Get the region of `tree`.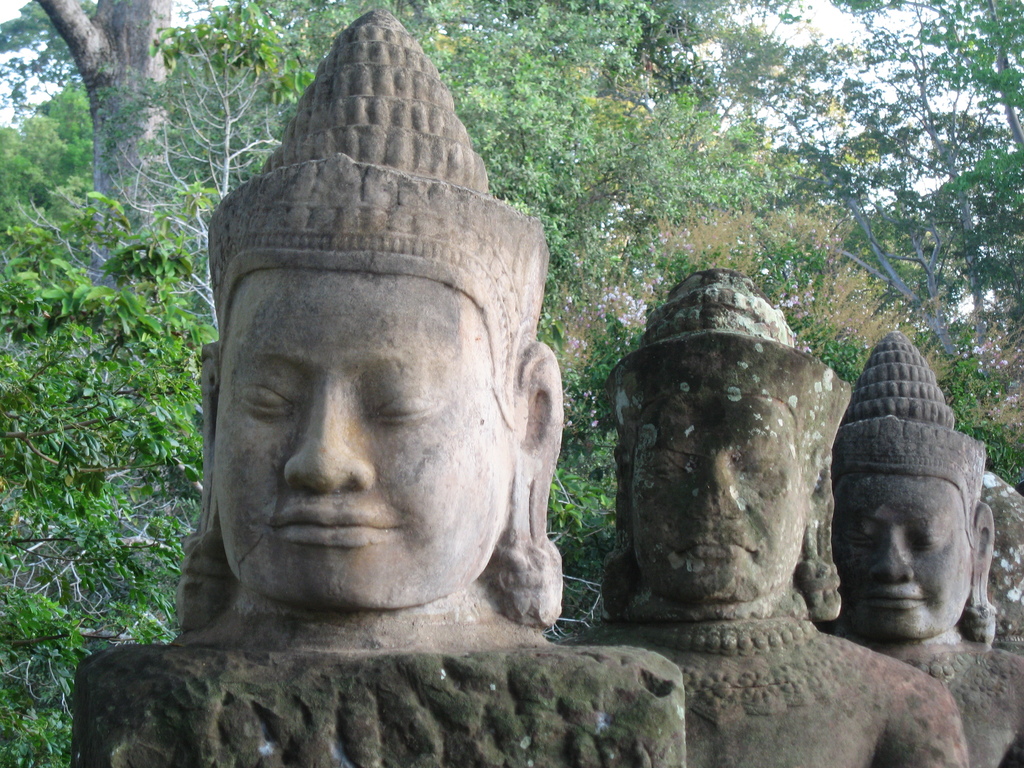
bbox(0, 230, 207, 767).
